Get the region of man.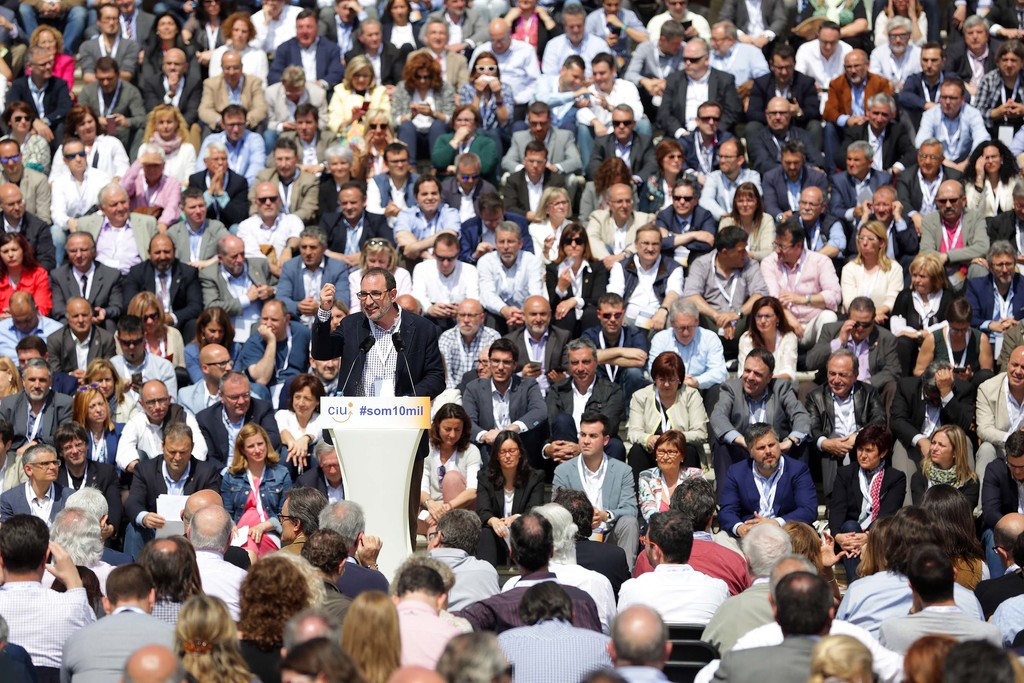
<box>497,102,584,210</box>.
